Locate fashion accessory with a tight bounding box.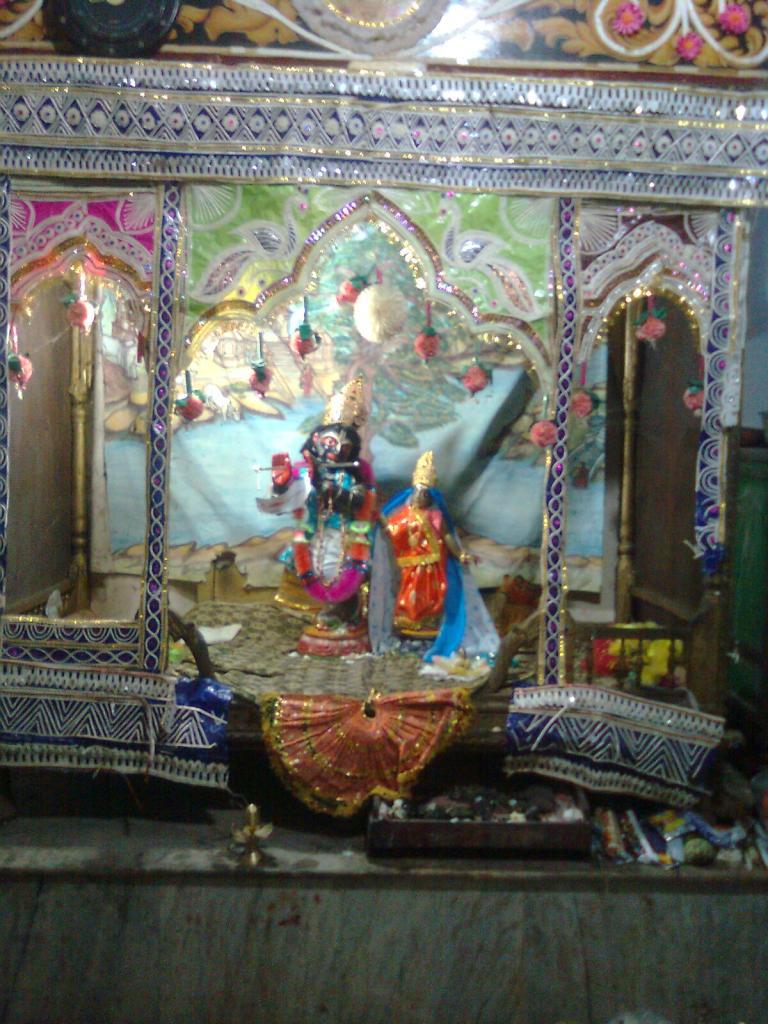
crop(395, 551, 441, 566).
